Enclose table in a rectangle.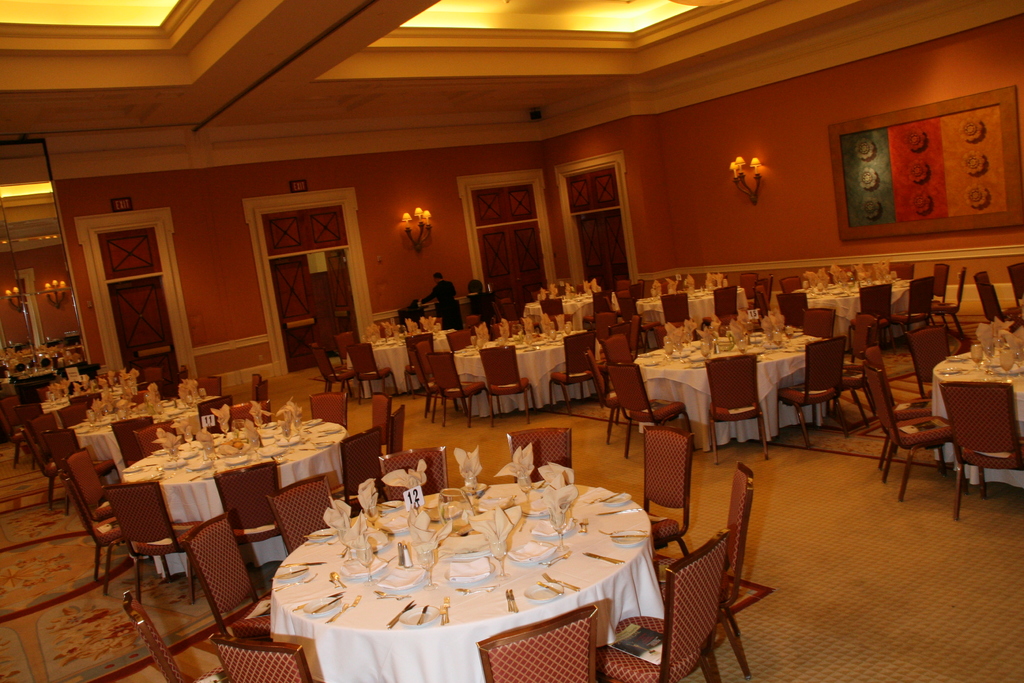
248/456/655/682.
